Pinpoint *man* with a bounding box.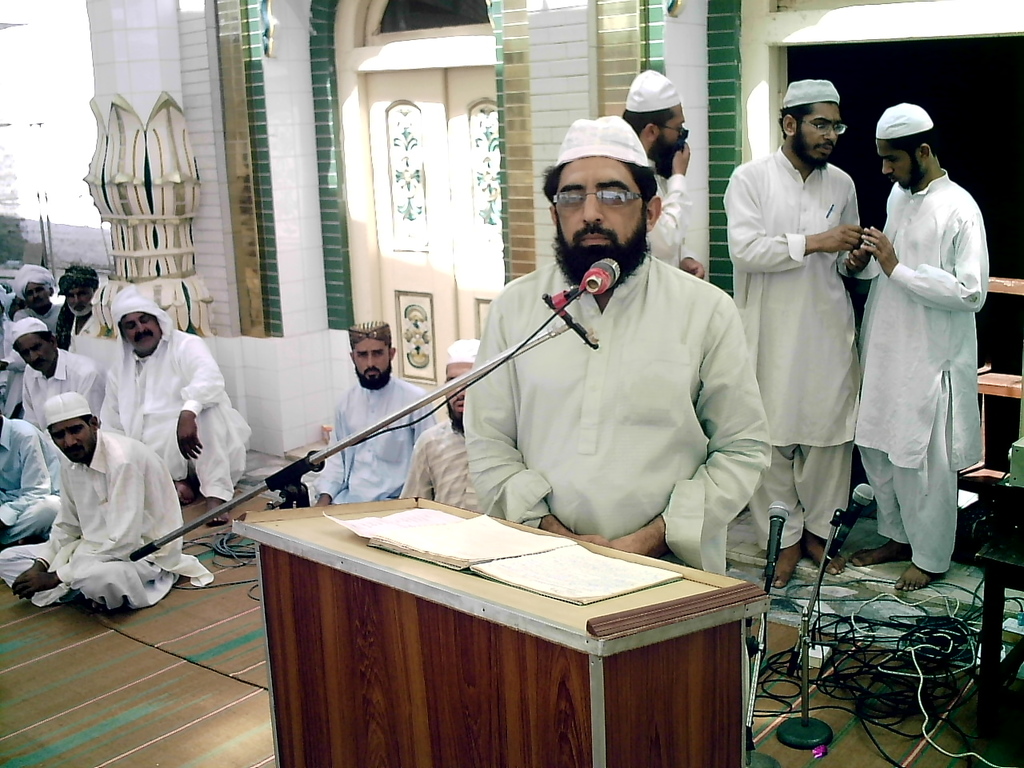
bbox=(53, 270, 107, 353).
